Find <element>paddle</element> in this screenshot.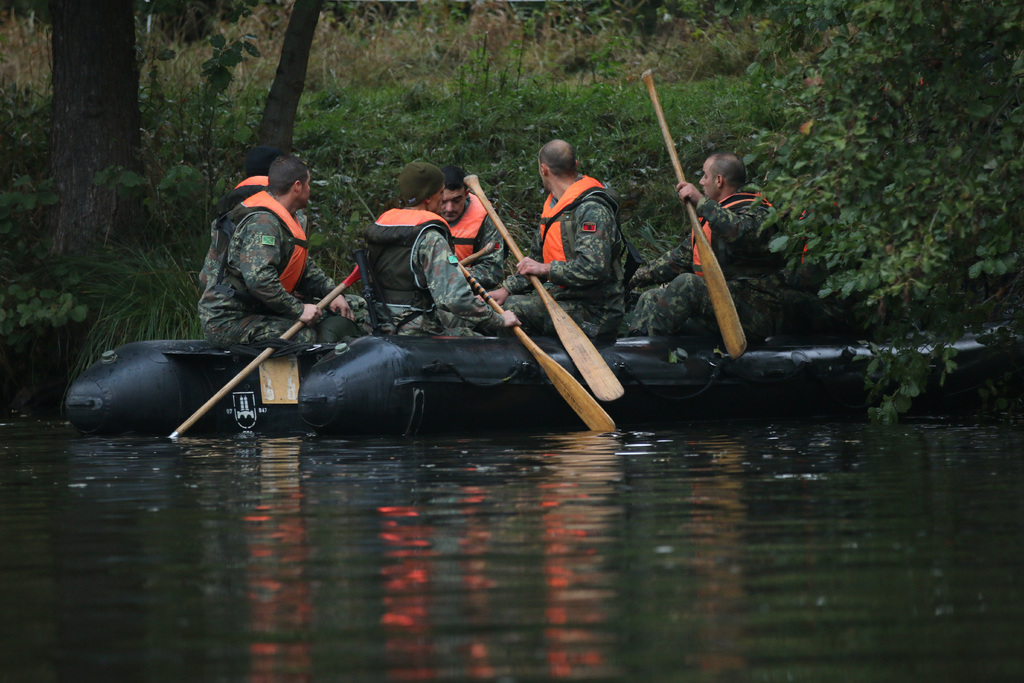
The bounding box for <element>paddle</element> is locate(465, 176, 624, 401).
